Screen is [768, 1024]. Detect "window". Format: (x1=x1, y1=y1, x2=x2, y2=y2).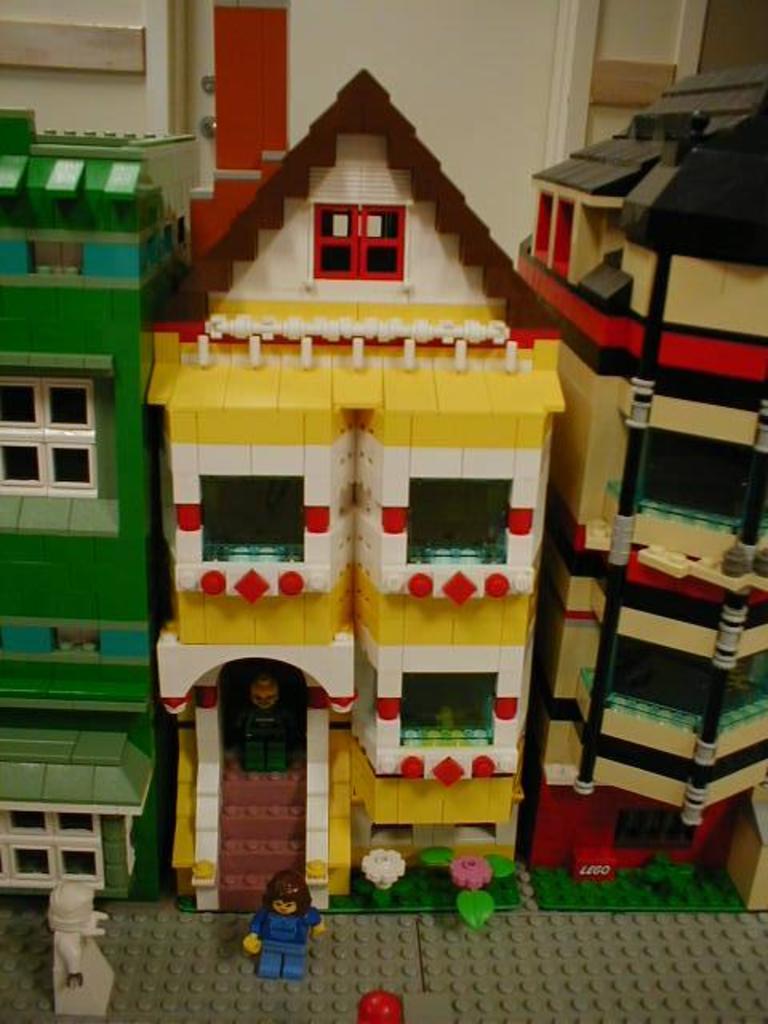
(x1=322, y1=205, x2=403, y2=275).
